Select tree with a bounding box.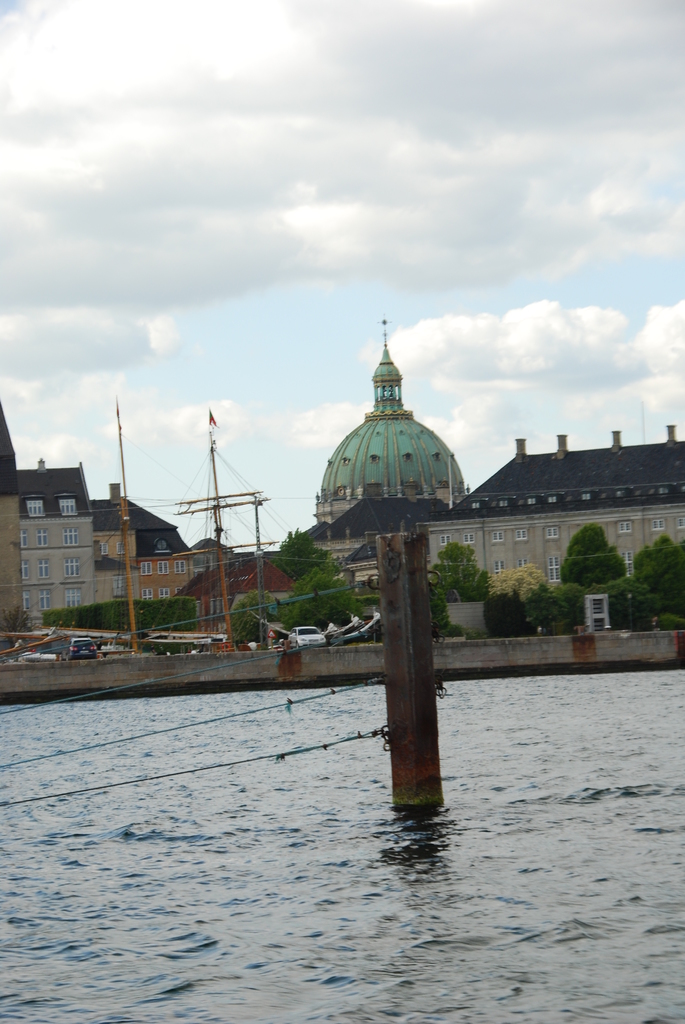
bbox(281, 566, 363, 643).
